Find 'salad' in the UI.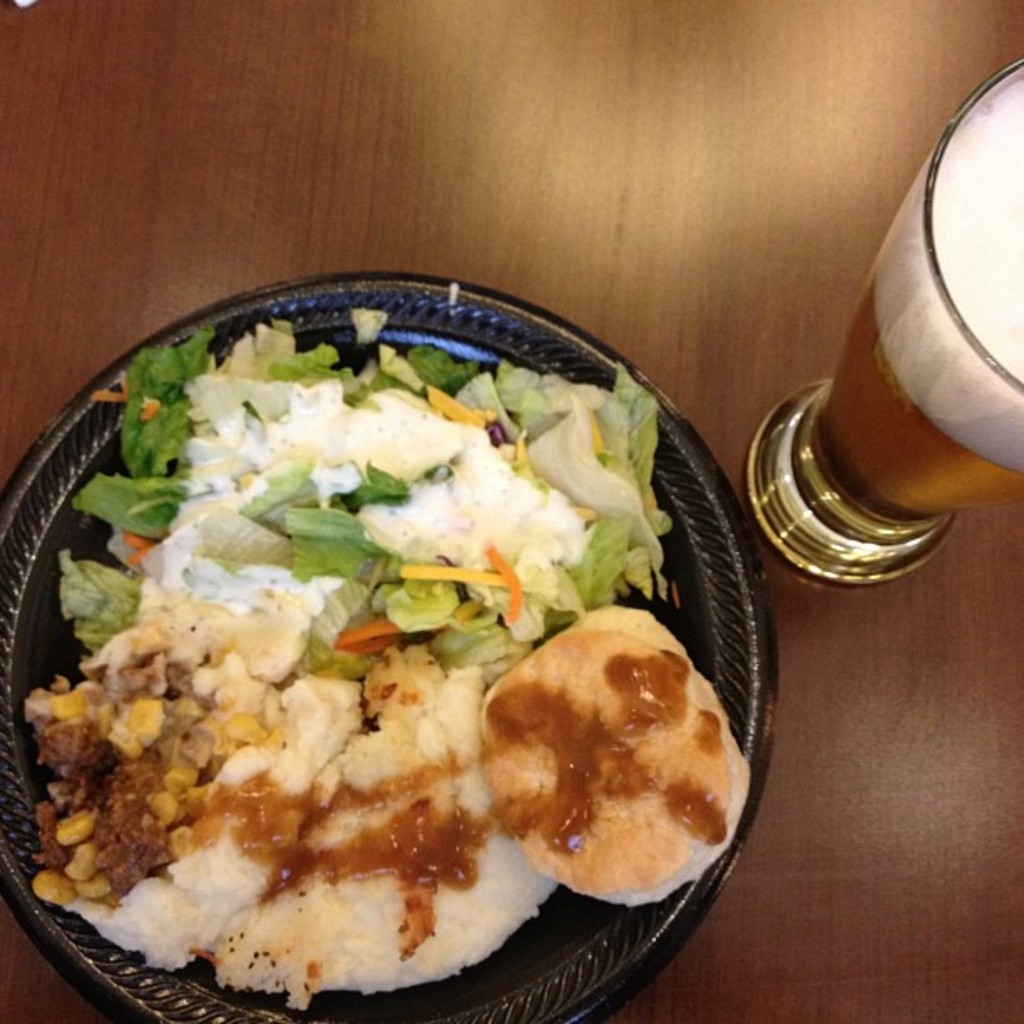
UI element at <box>52,296,689,691</box>.
